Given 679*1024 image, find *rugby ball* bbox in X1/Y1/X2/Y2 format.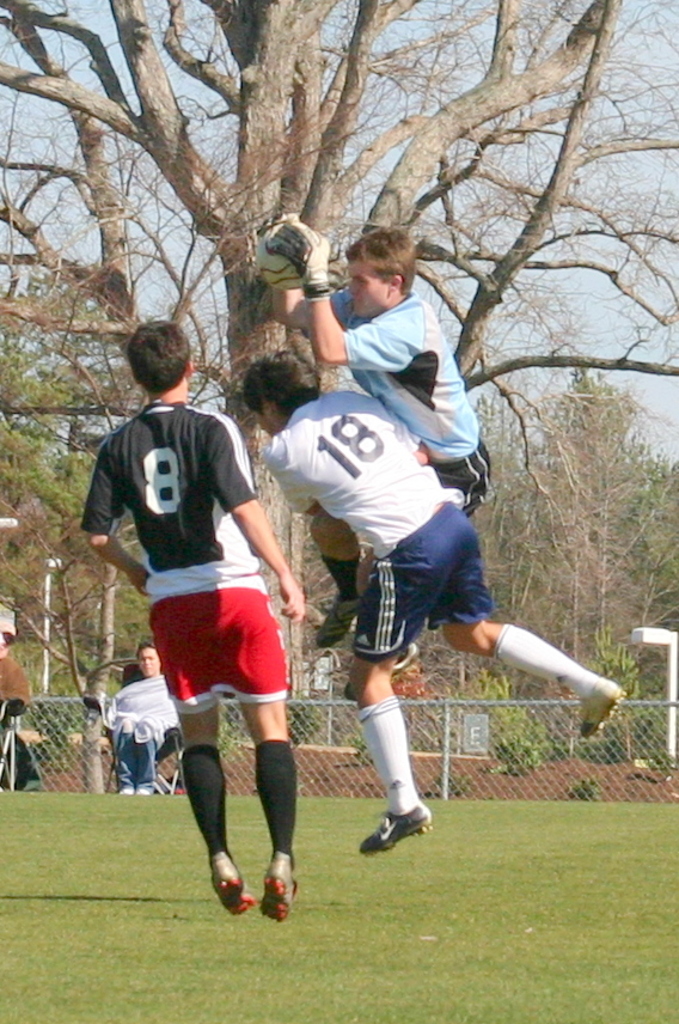
256/220/325/293.
